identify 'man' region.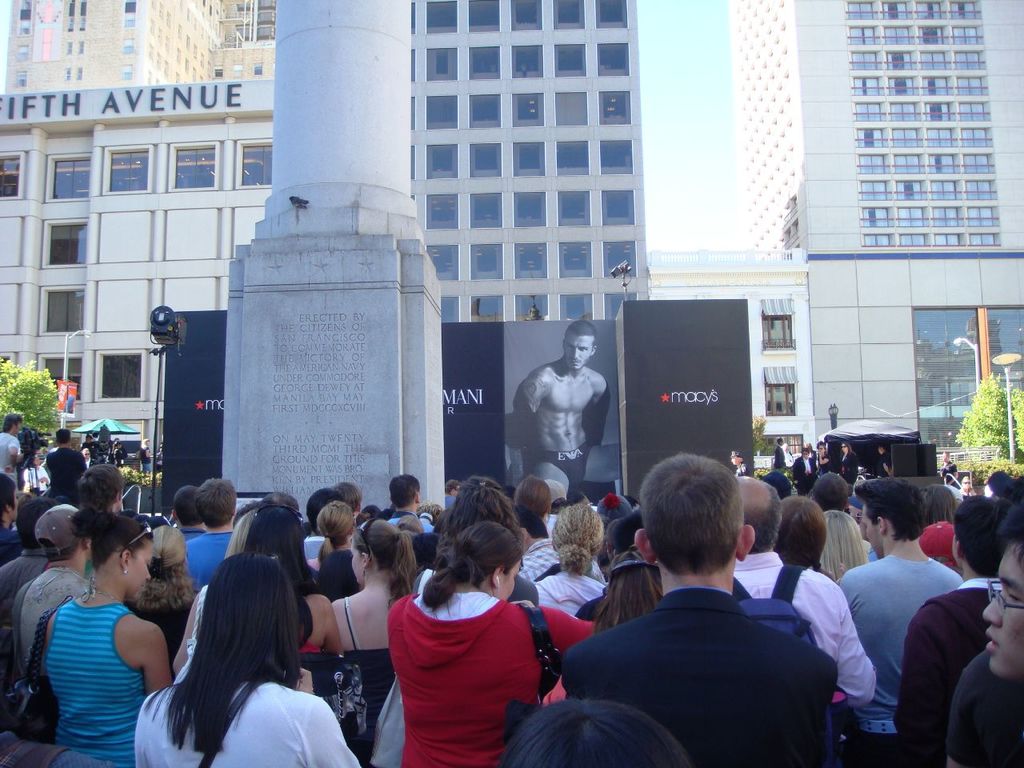
Region: 770 434 784 475.
